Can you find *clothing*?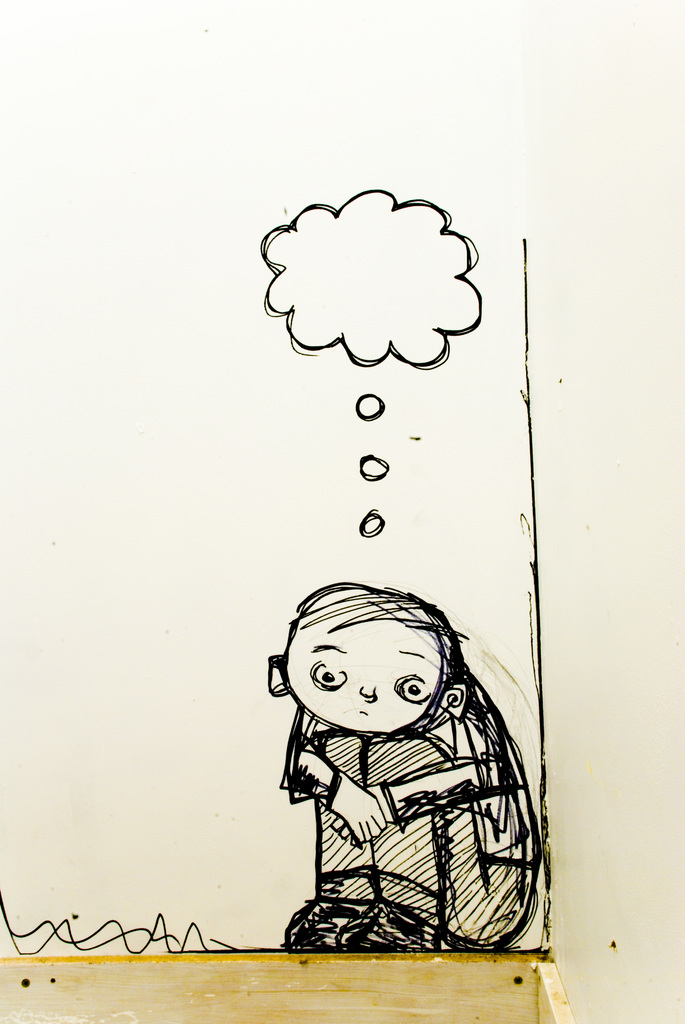
Yes, bounding box: (283,728,444,898).
